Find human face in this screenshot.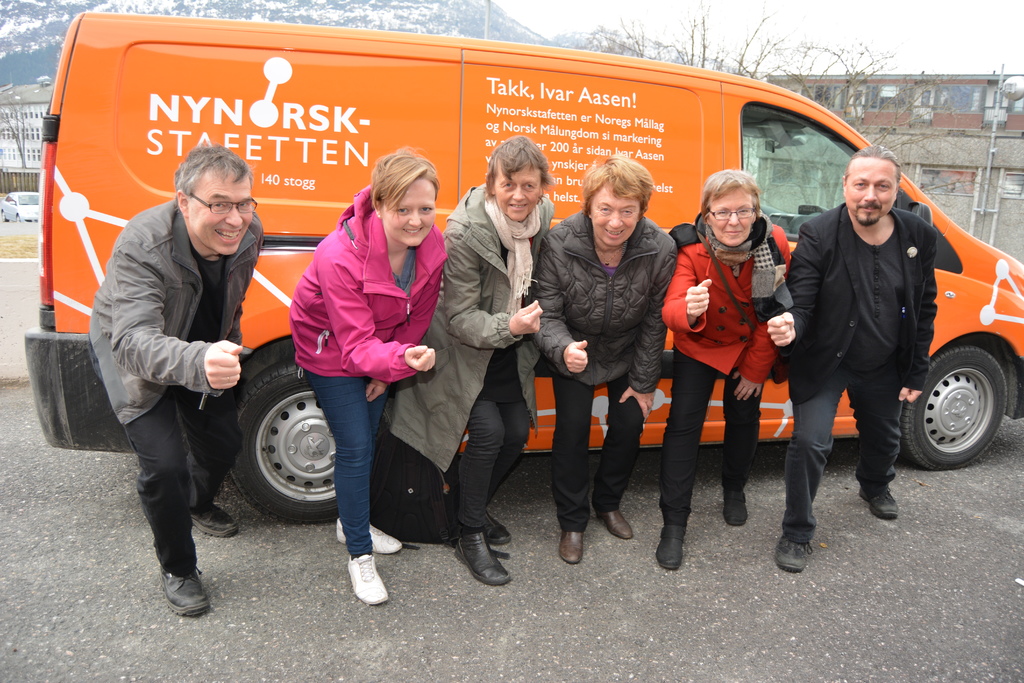
The bounding box for human face is detection(707, 183, 758, 247).
